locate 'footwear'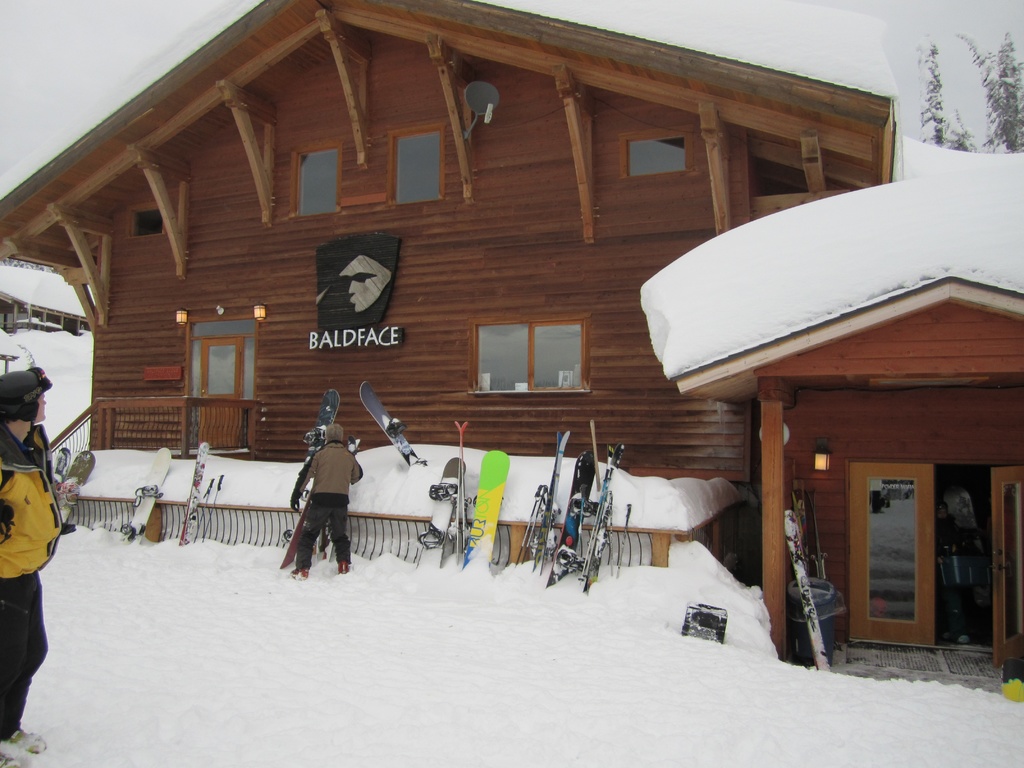
(0, 735, 30, 767)
